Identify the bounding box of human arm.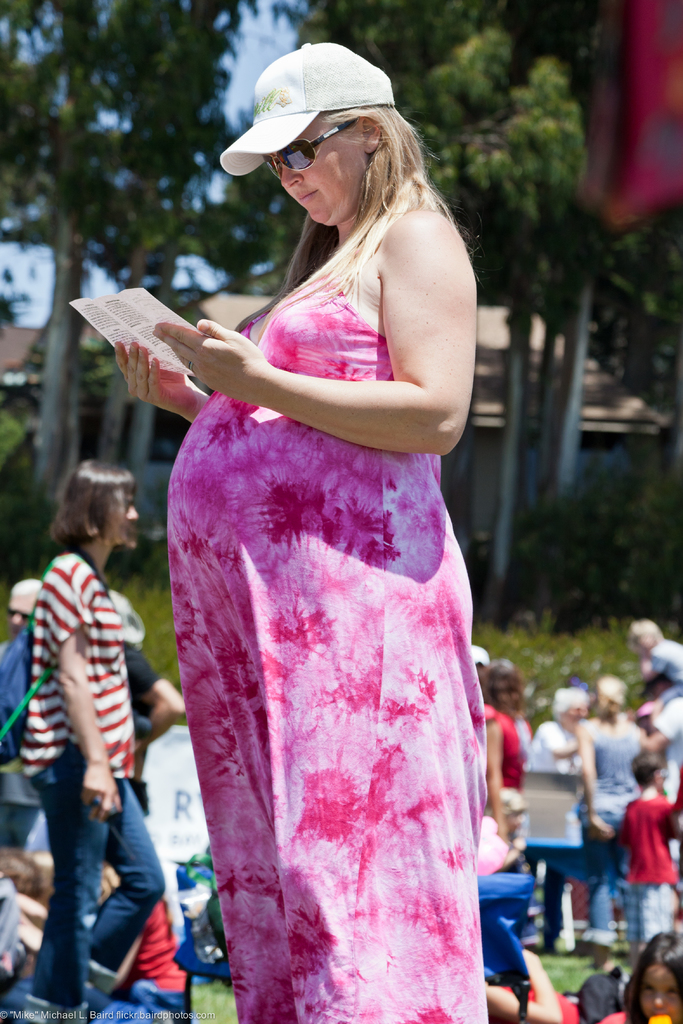
x1=482 y1=941 x2=563 y2=1022.
